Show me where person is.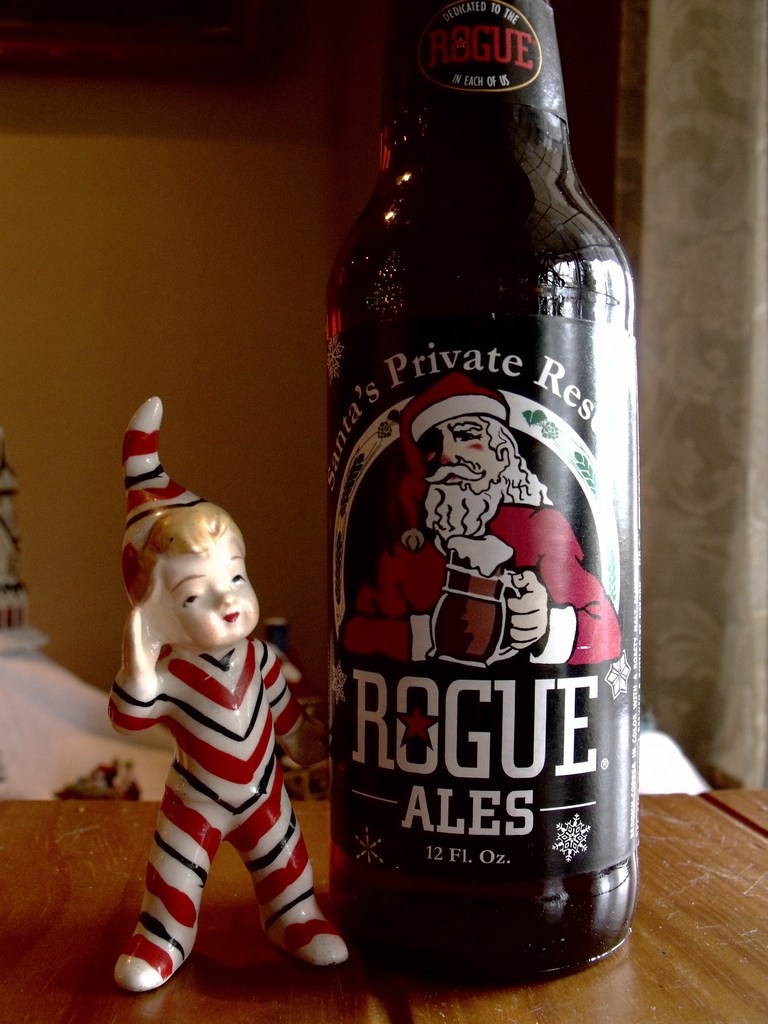
person is at detection(341, 372, 621, 664).
